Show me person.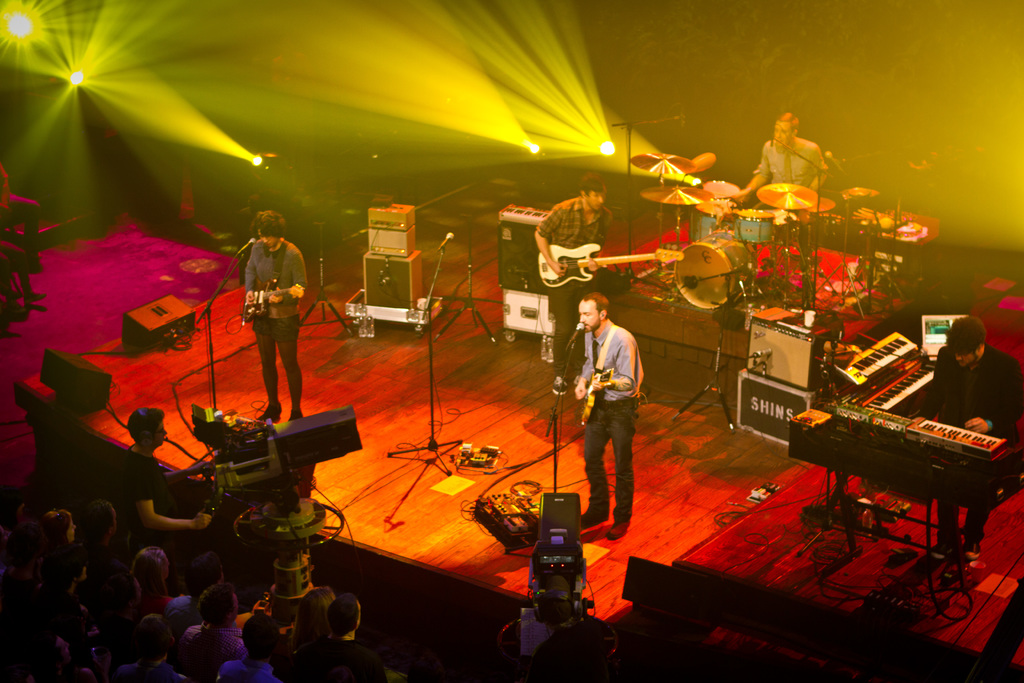
person is here: <bbox>233, 205, 314, 425</bbox>.
